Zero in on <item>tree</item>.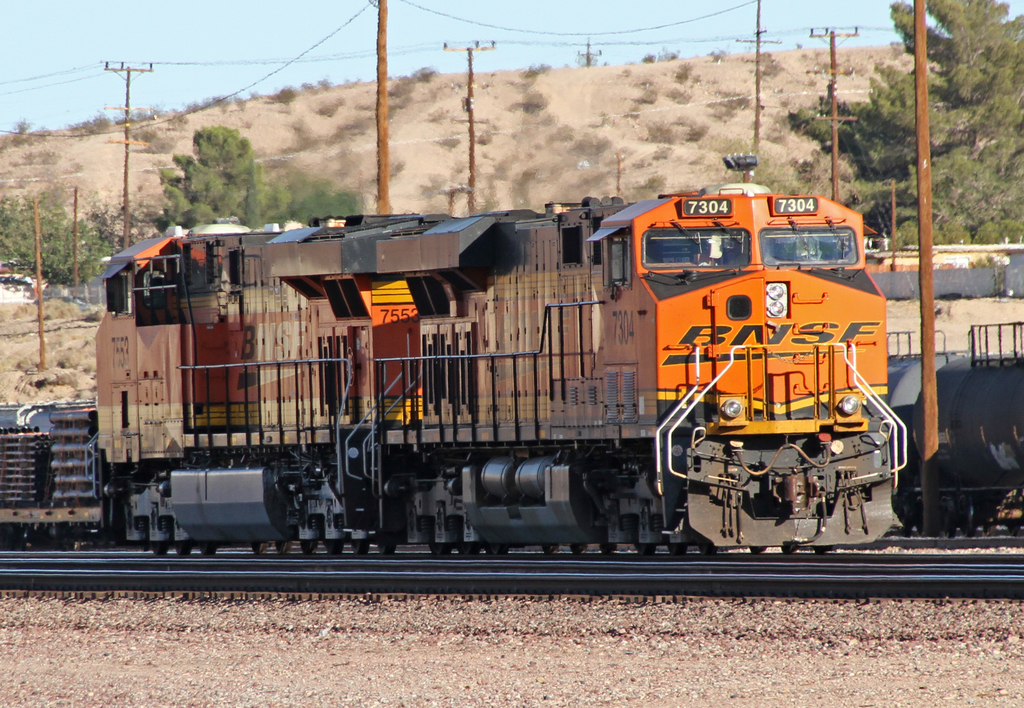
Zeroed in: box=[786, 0, 1023, 247].
